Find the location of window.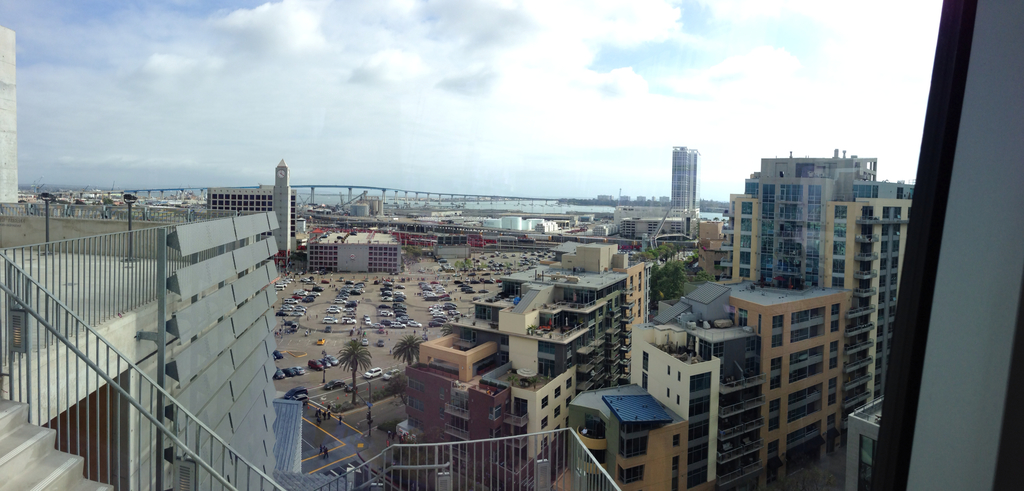
Location: bbox=(554, 424, 564, 437).
